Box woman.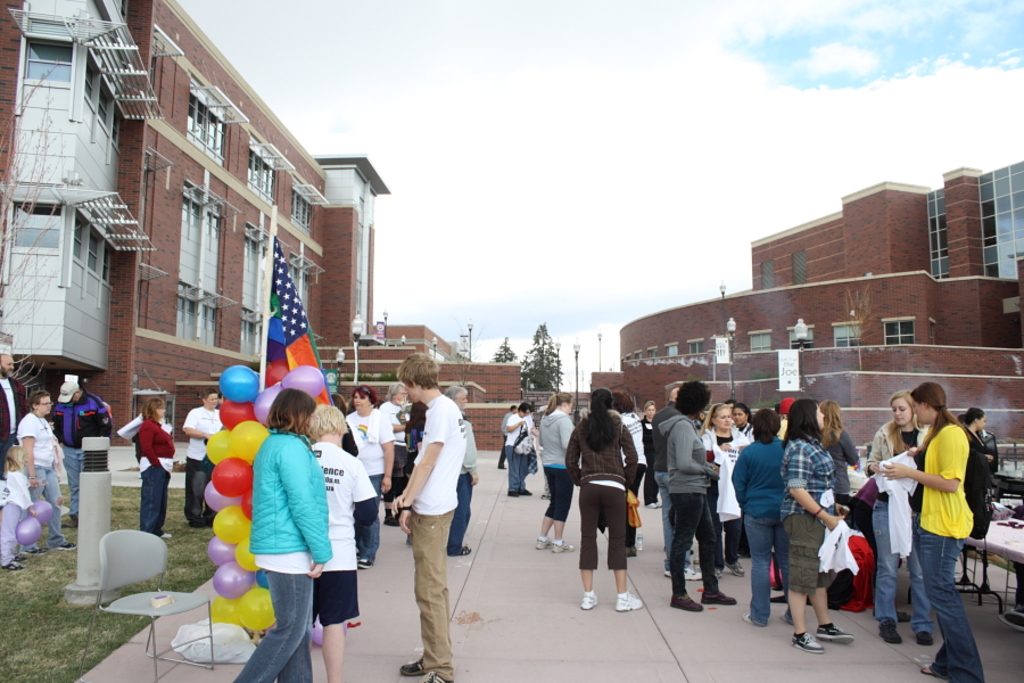
563, 389, 638, 612.
